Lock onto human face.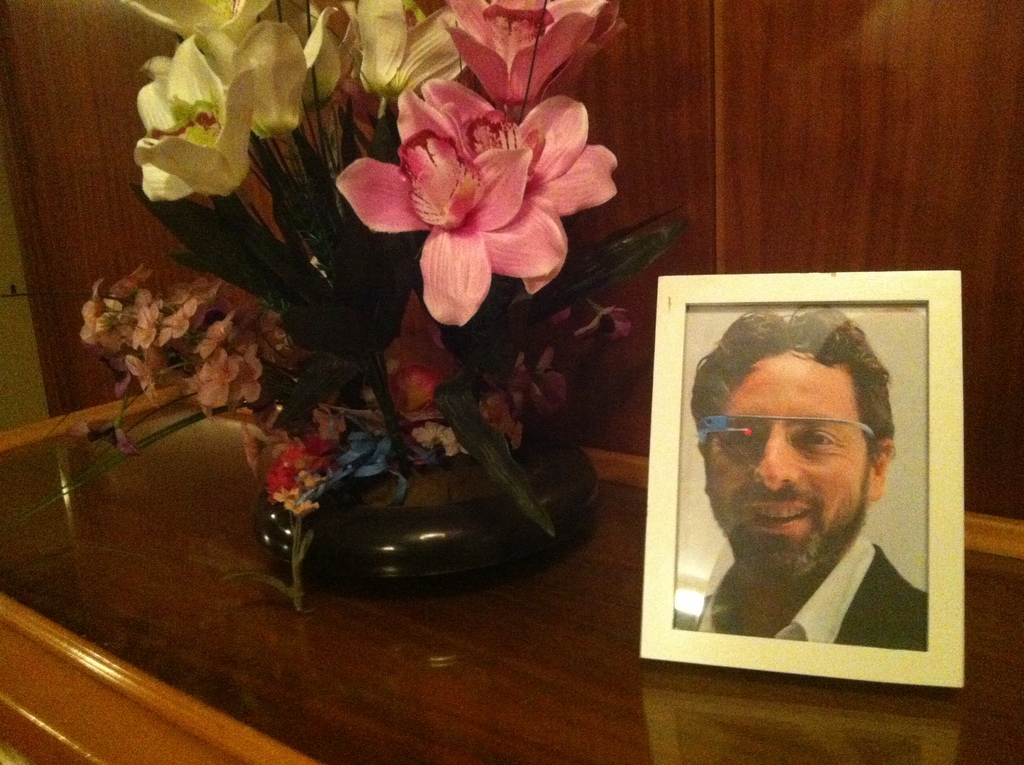
Locked: [left=707, top=348, right=867, bottom=576].
